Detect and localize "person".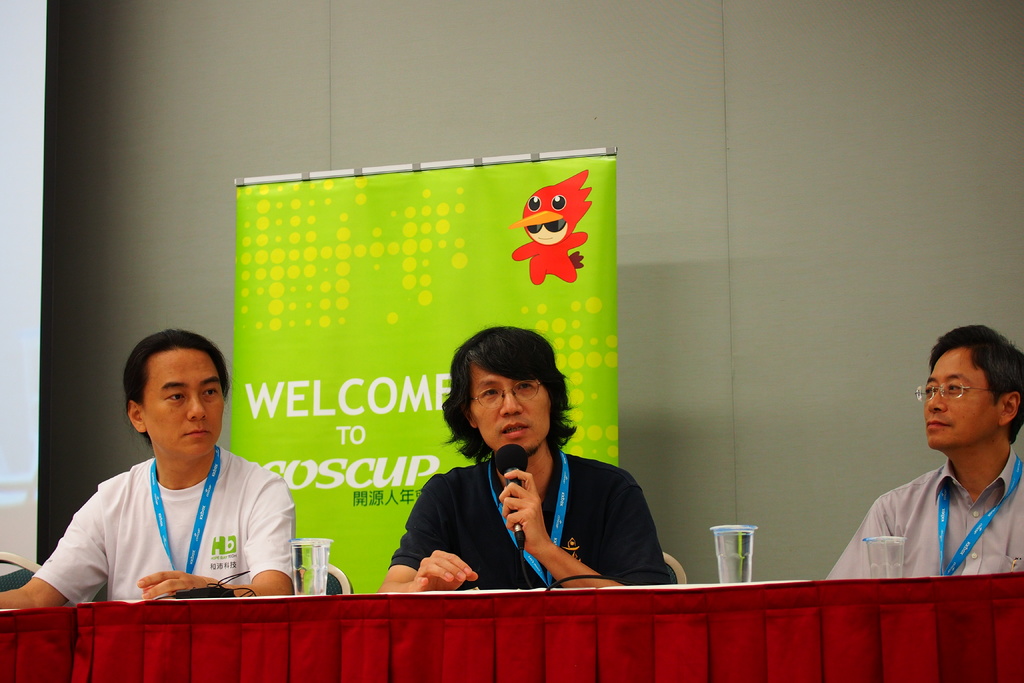
Localized at pyautogui.locateOnScreen(834, 327, 1023, 579).
